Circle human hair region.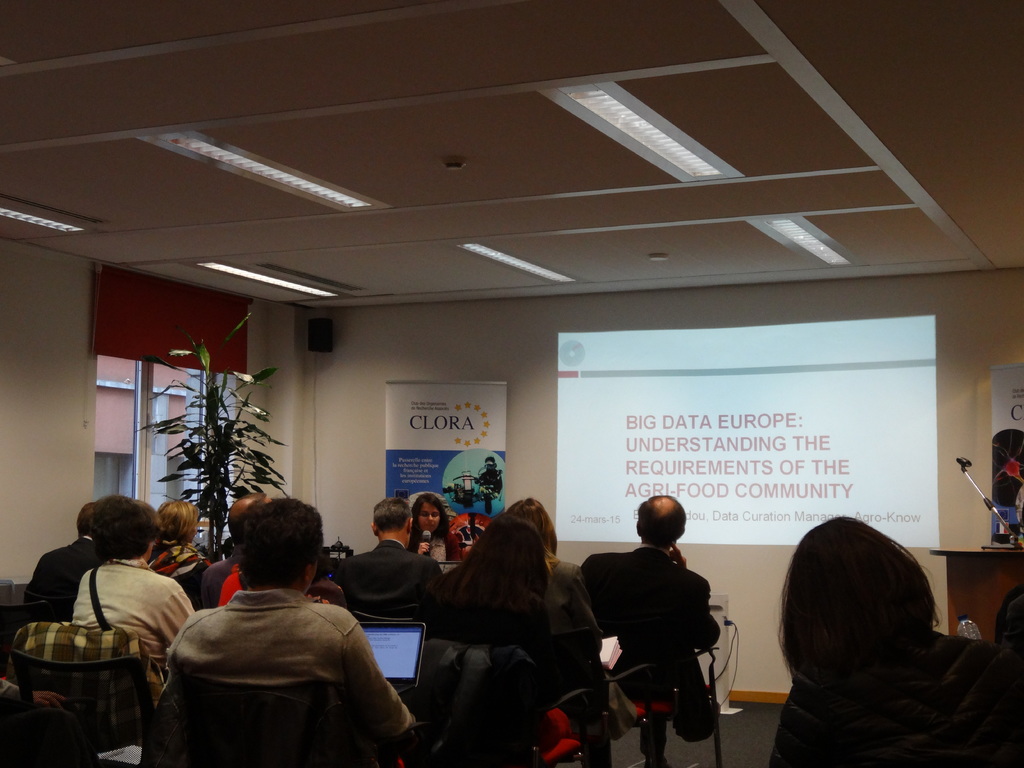
Region: [left=68, top=499, right=93, bottom=563].
